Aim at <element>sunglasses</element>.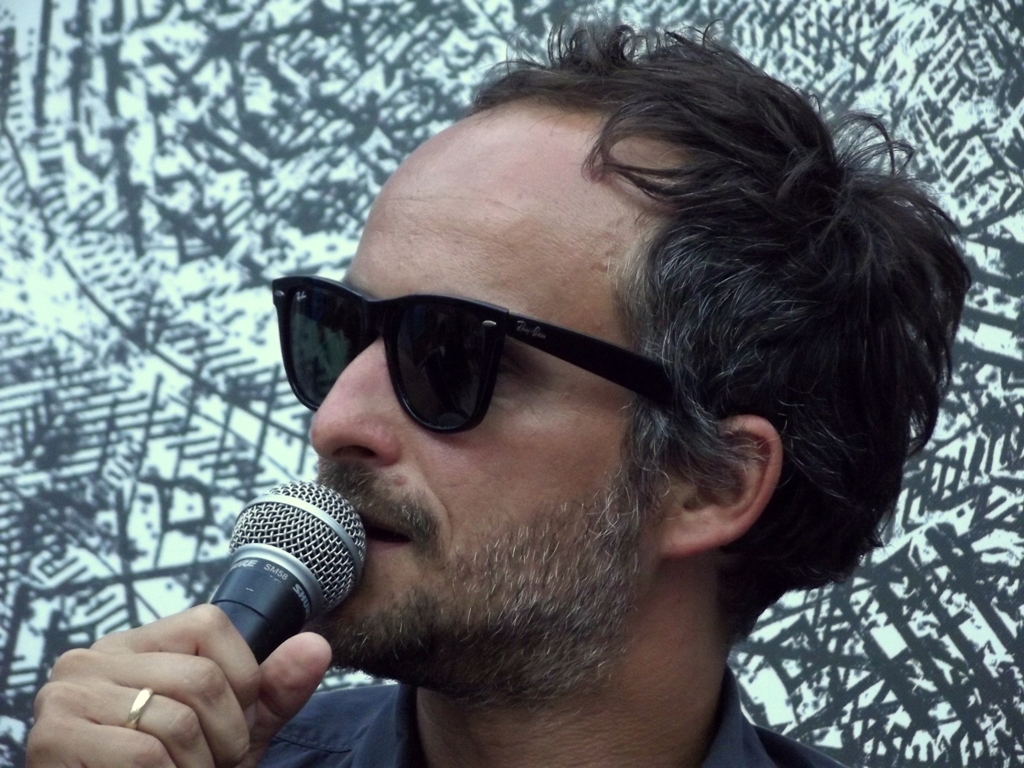
Aimed at select_region(266, 272, 705, 459).
